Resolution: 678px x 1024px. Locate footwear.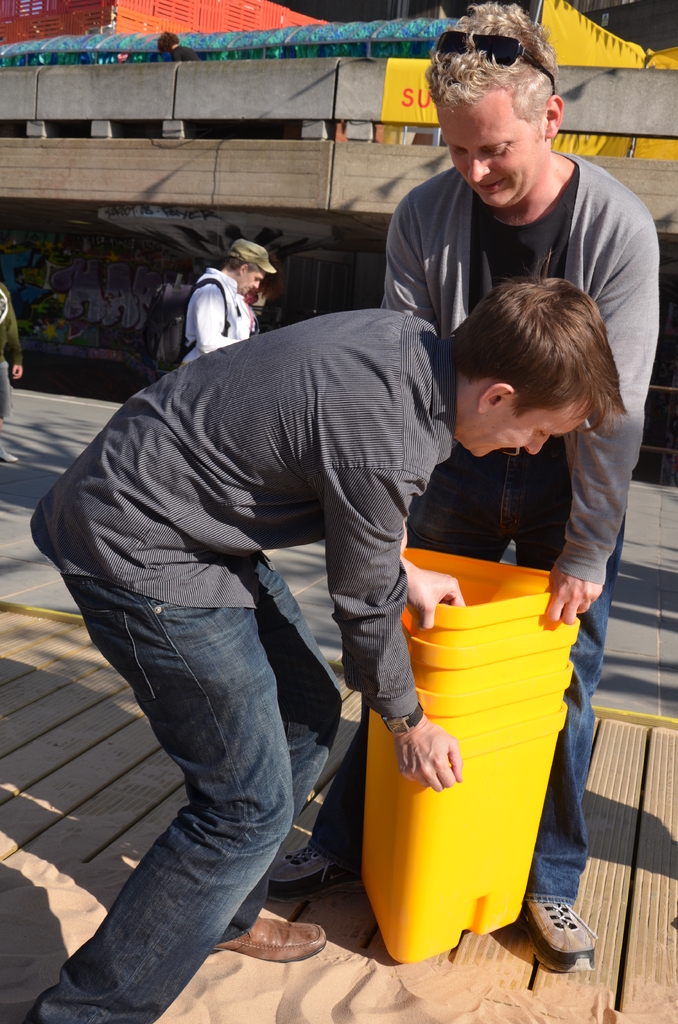
216, 910, 331, 957.
